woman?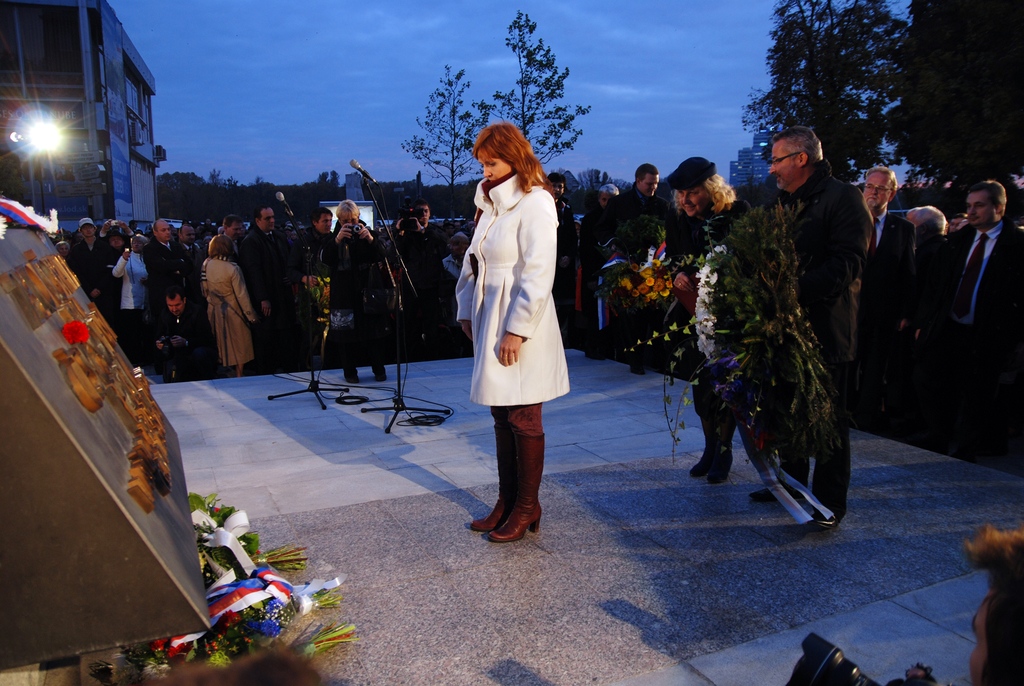
Rect(198, 236, 261, 379)
